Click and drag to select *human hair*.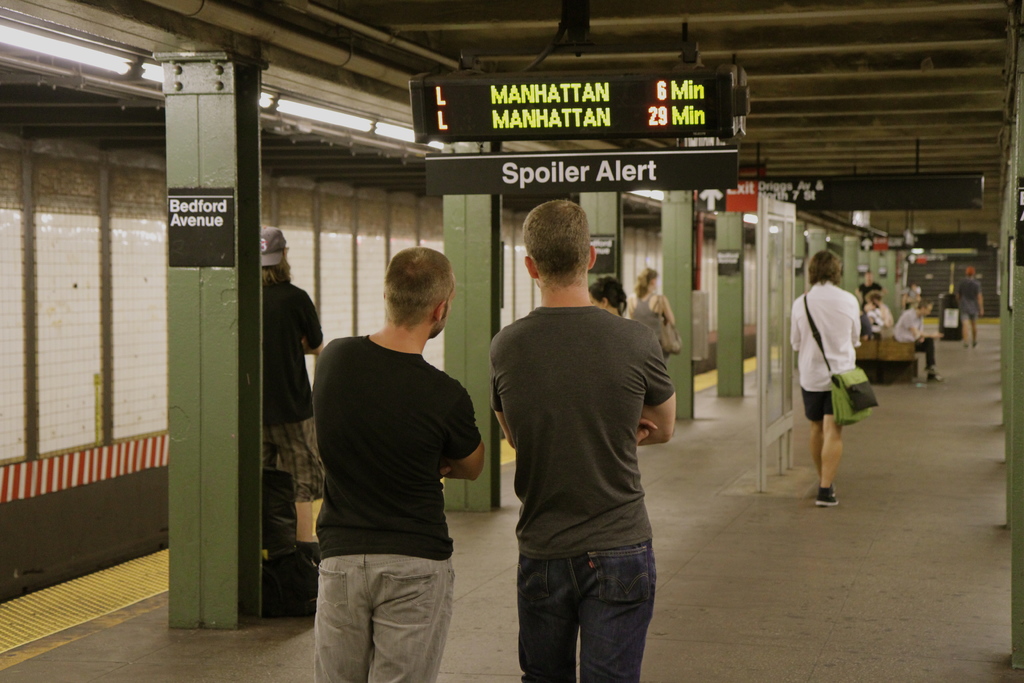
Selection: [left=634, top=266, right=657, bottom=299].
